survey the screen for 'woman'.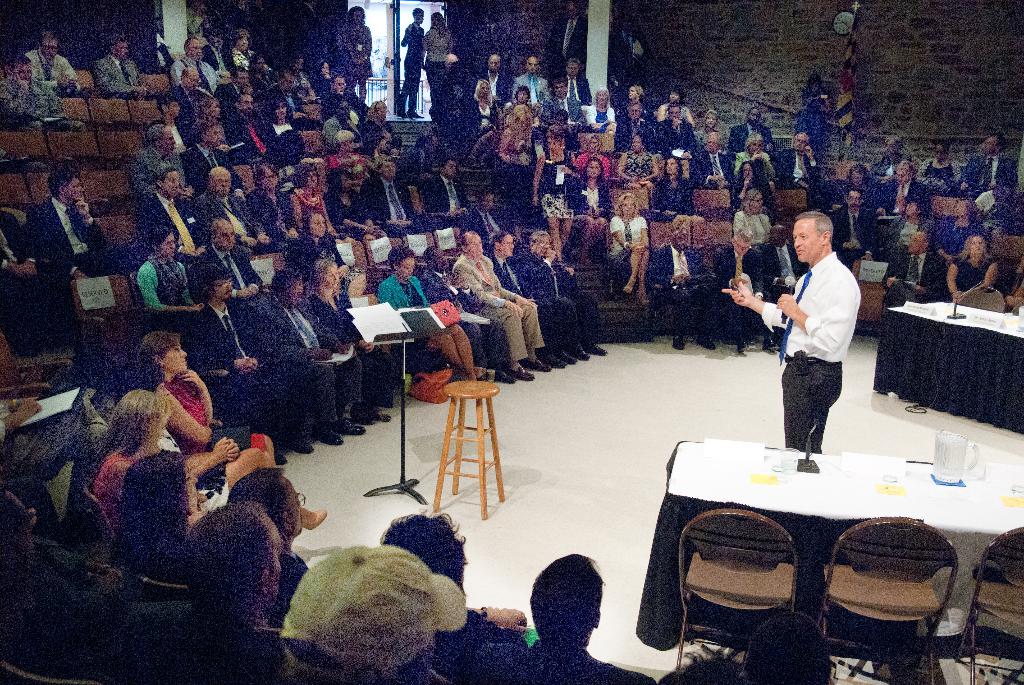
Survey found: [x1=931, y1=200, x2=986, y2=269].
